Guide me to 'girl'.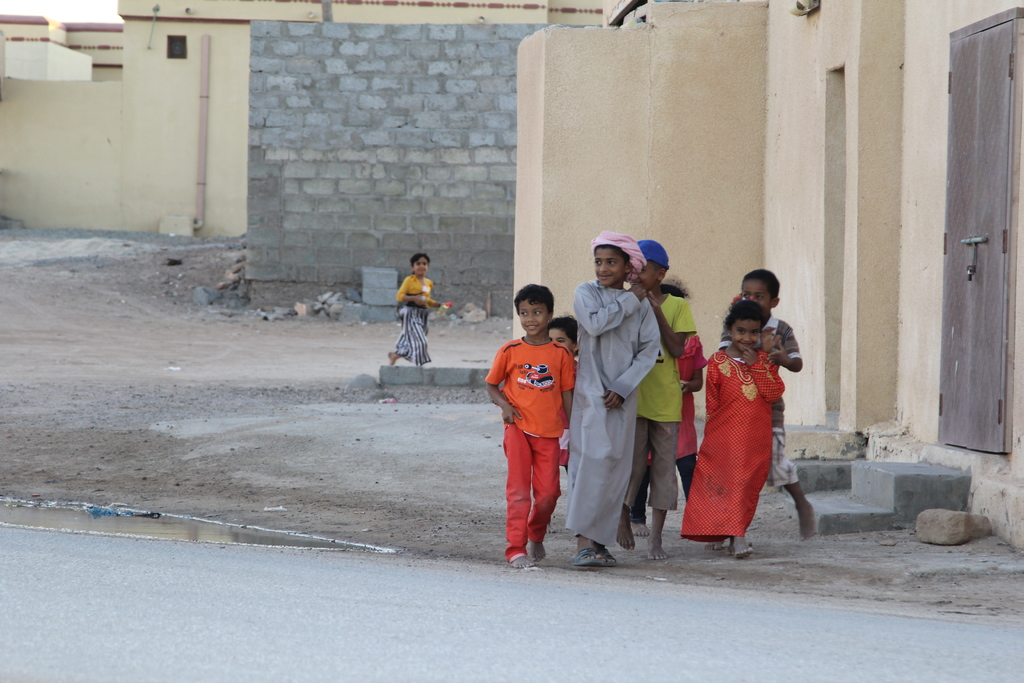
Guidance: pyautogui.locateOnScreen(380, 249, 452, 375).
